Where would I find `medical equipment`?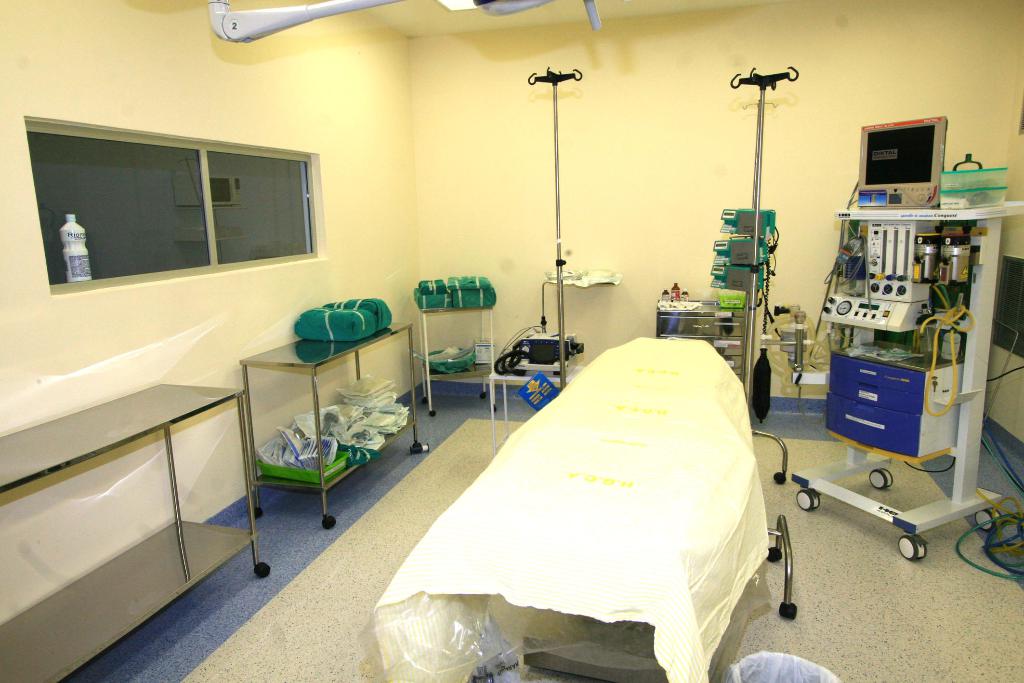
At rect(234, 319, 431, 529).
